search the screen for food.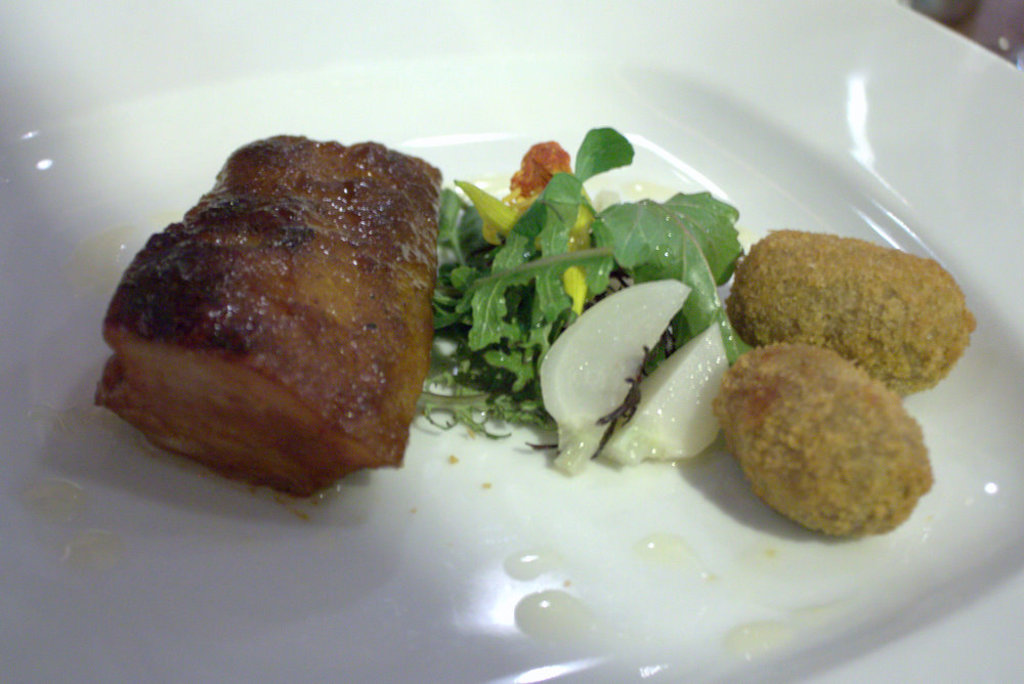
Found at box=[723, 228, 974, 400].
